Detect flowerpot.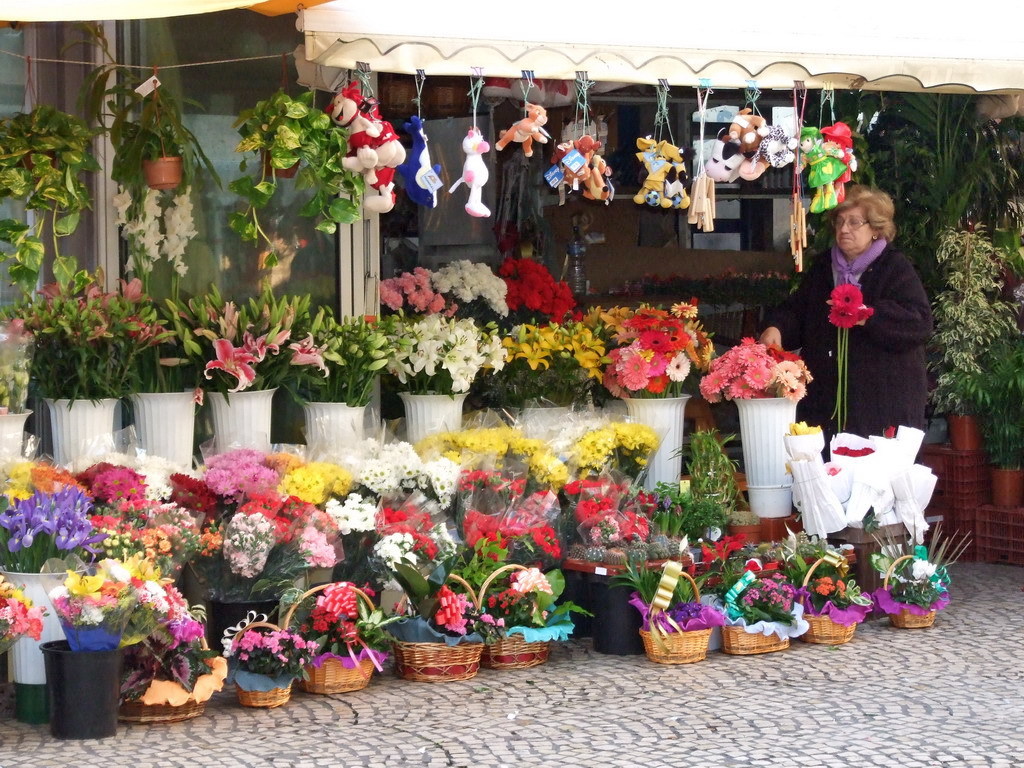
Detected at 734 396 796 517.
